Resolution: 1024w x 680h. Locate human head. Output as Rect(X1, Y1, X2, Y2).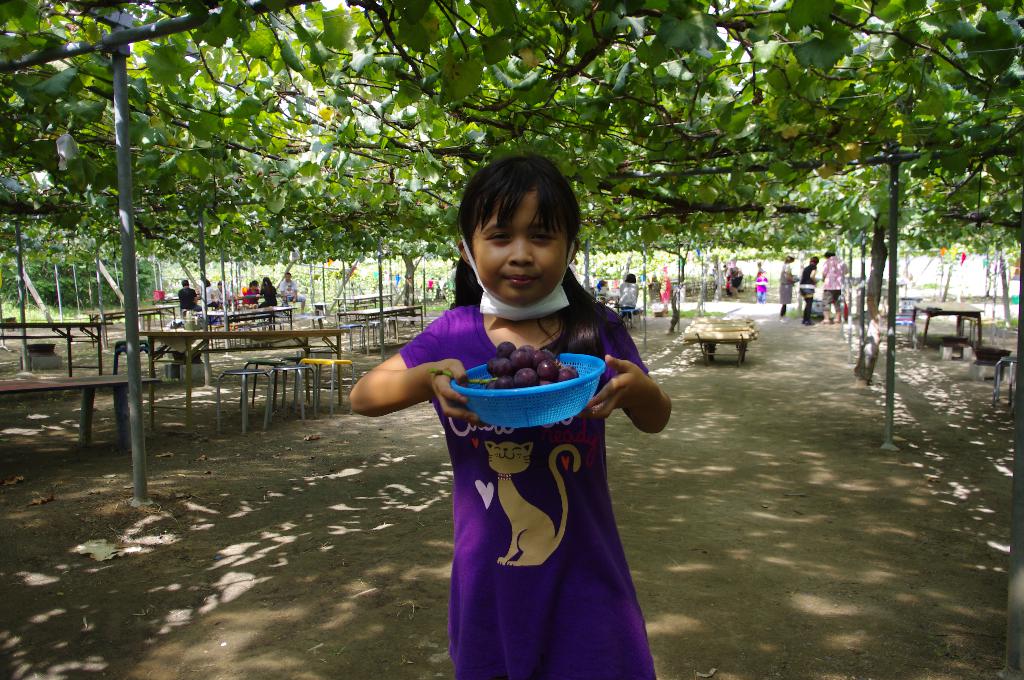
Rect(626, 273, 637, 282).
